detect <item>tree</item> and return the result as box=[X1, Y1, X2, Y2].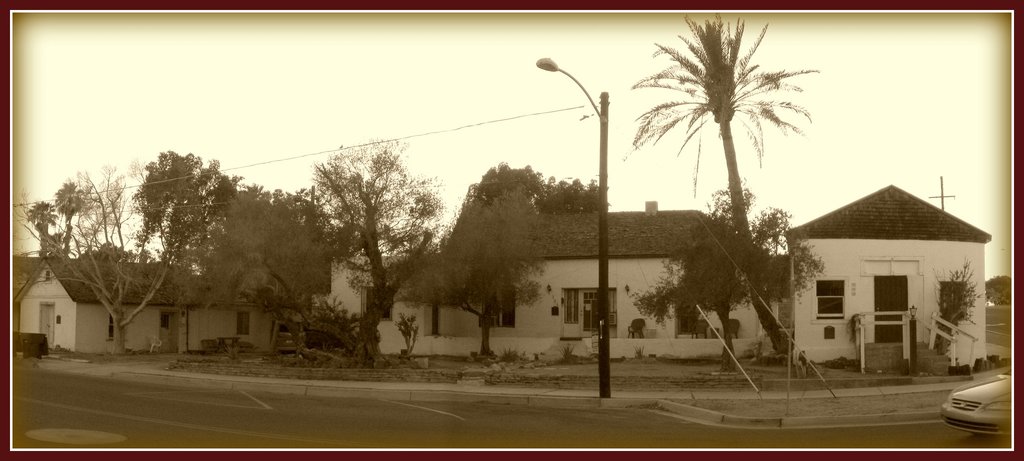
box=[173, 183, 335, 360].
